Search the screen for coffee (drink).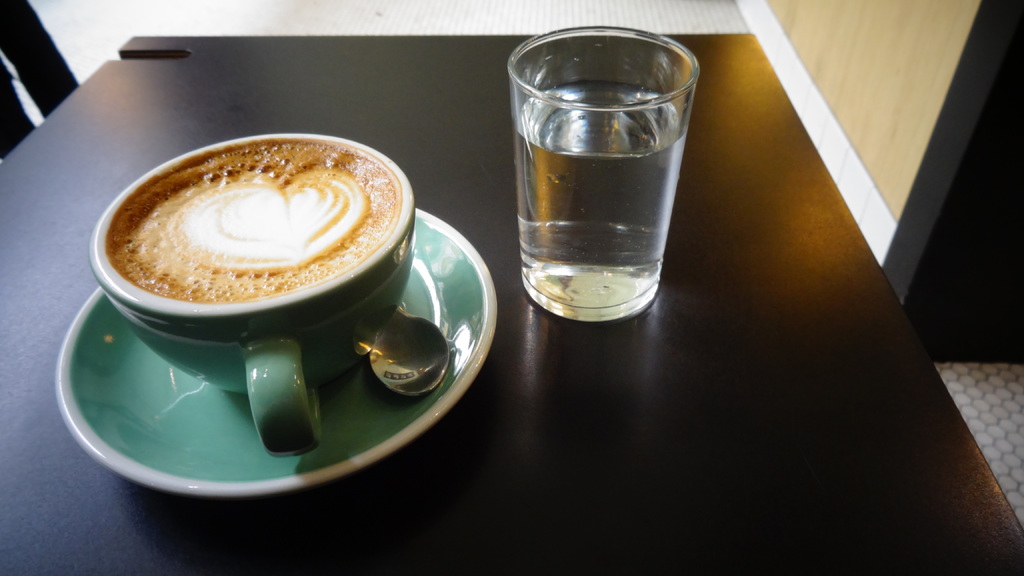
Found at crop(111, 143, 404, 304).
